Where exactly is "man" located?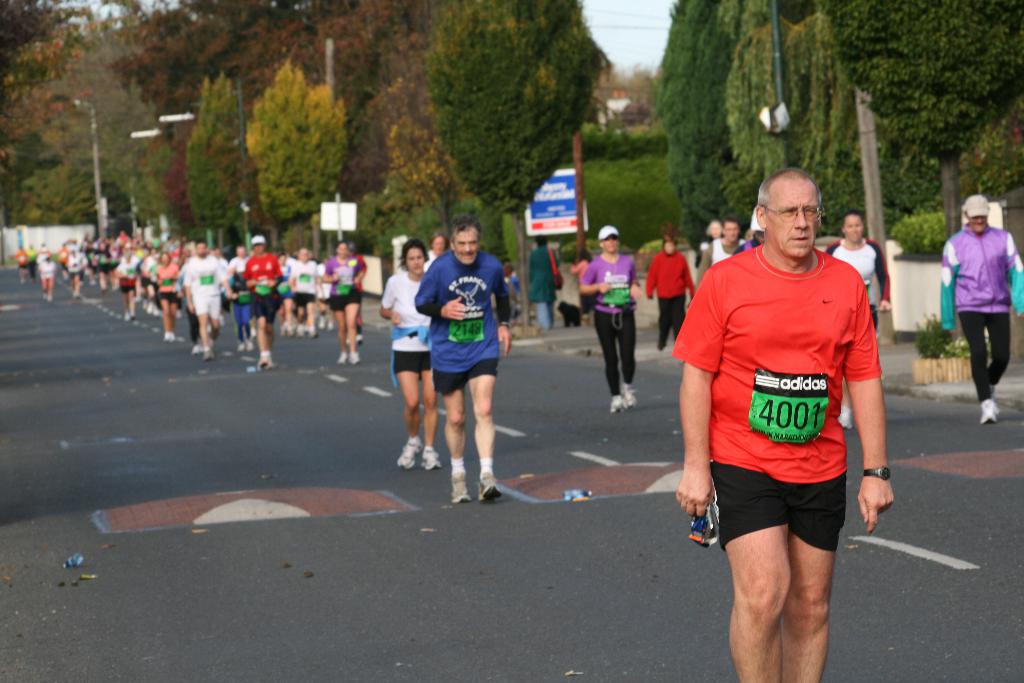
Its bounding box is (942, 193, 1023, 423).
